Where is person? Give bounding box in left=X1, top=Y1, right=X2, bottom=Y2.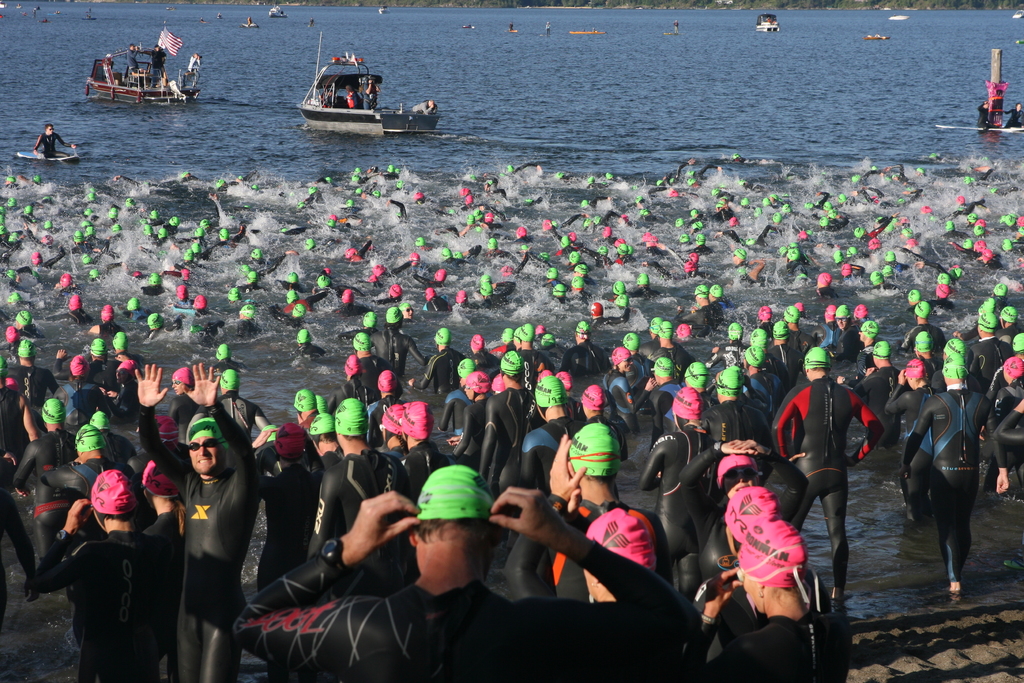
left=407, top=329, right=465, bottom=395.
